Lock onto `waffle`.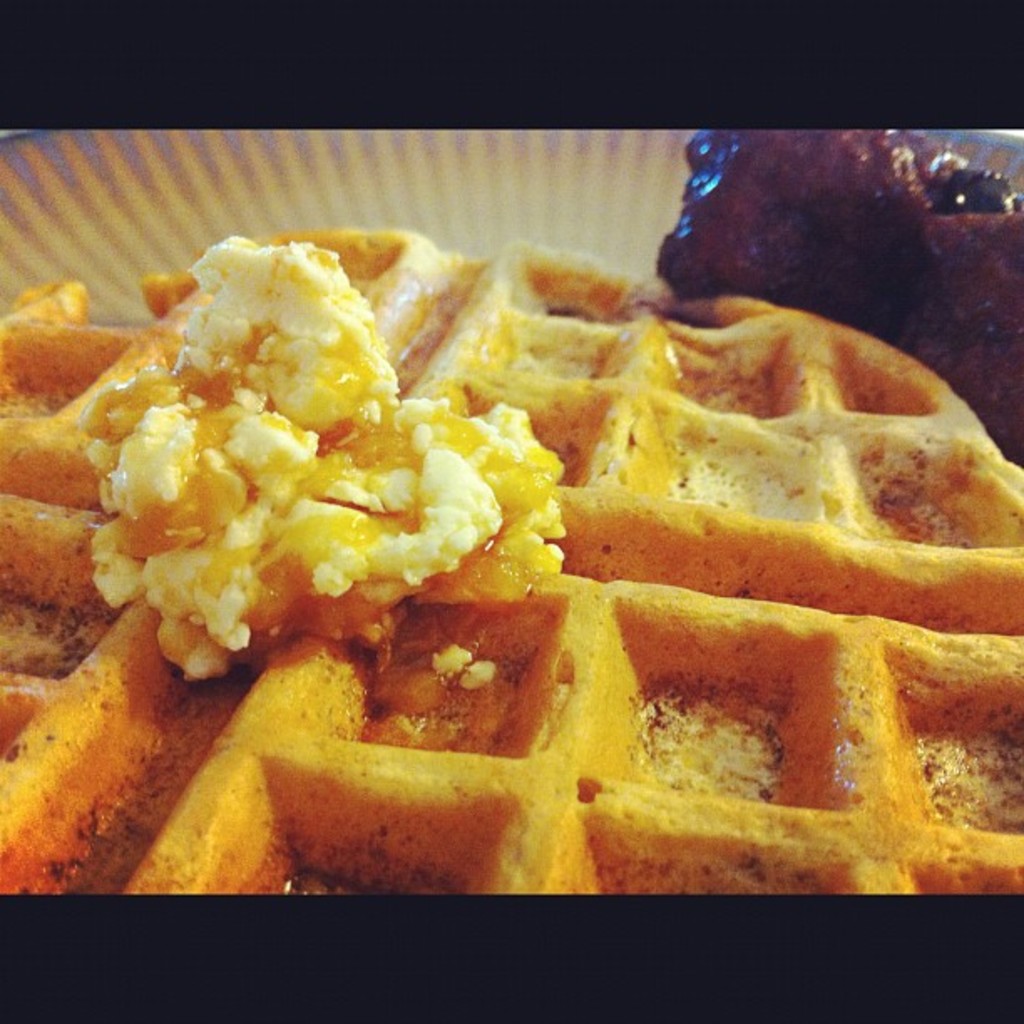
Locked: Rect(0, 231, 1021, 893).
